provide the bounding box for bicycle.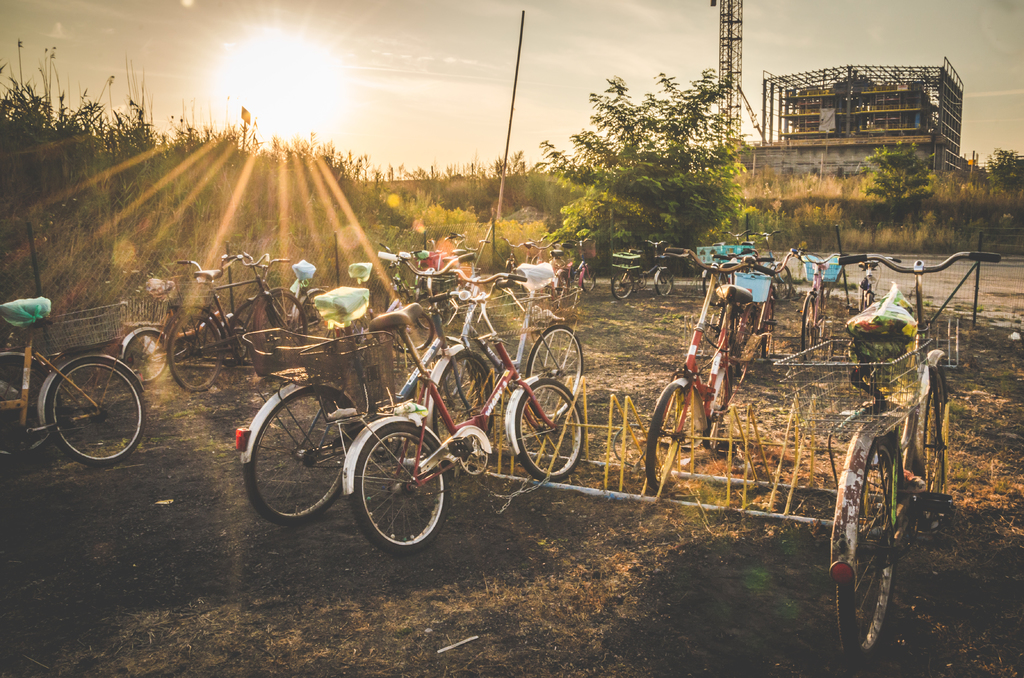
crop(253, 261, 571, 554).
